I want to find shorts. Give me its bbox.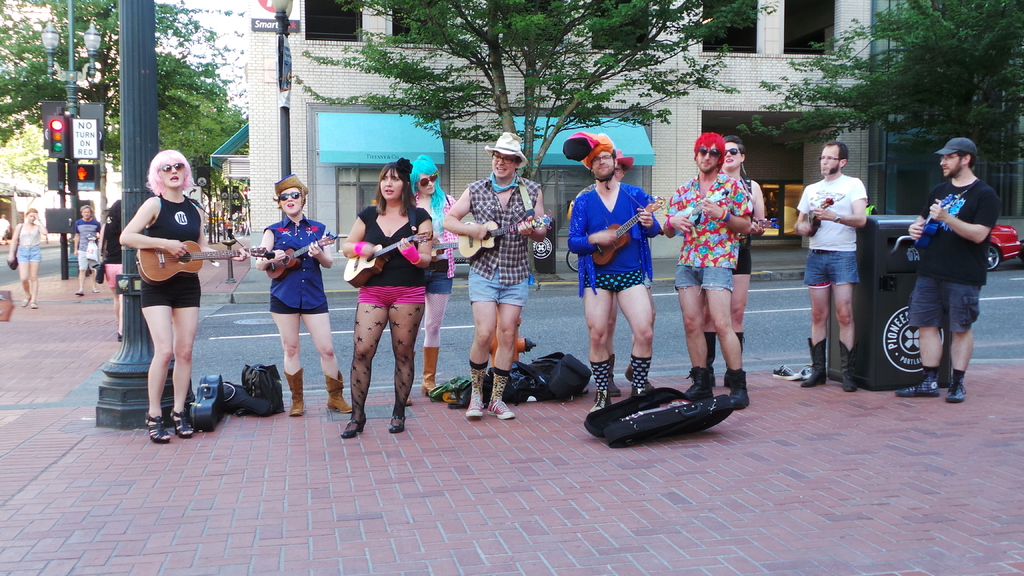
detection(77, 248, 94, 272).
